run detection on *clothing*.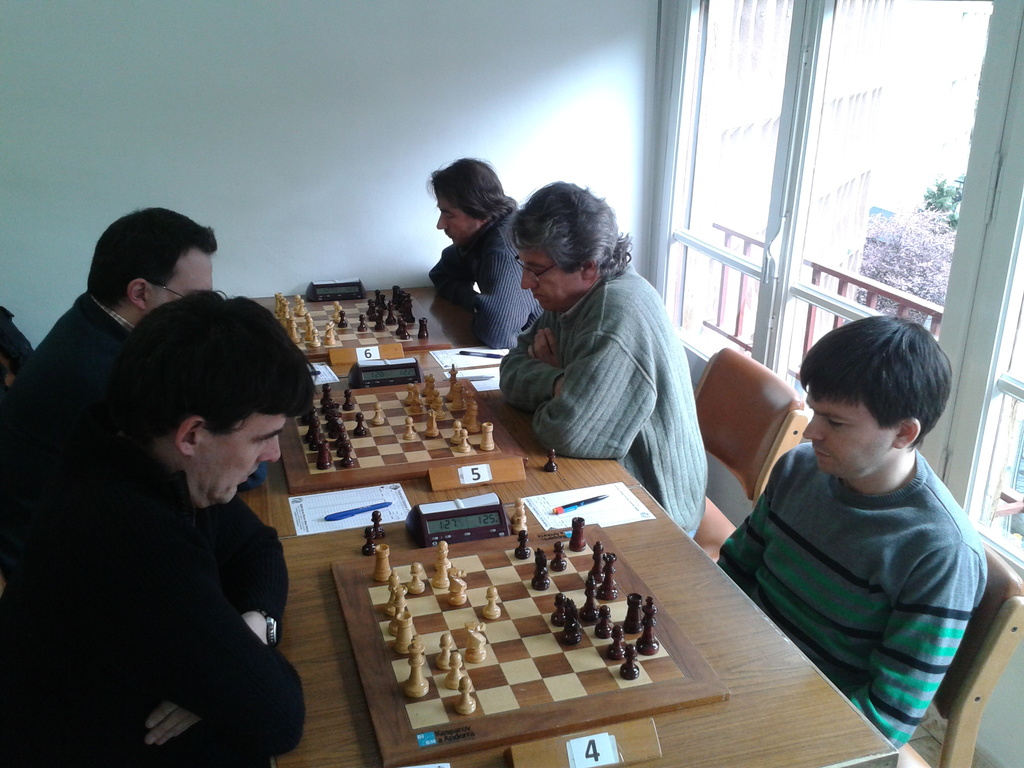
Result: left=710, top=378, right=991, bottom=743.
